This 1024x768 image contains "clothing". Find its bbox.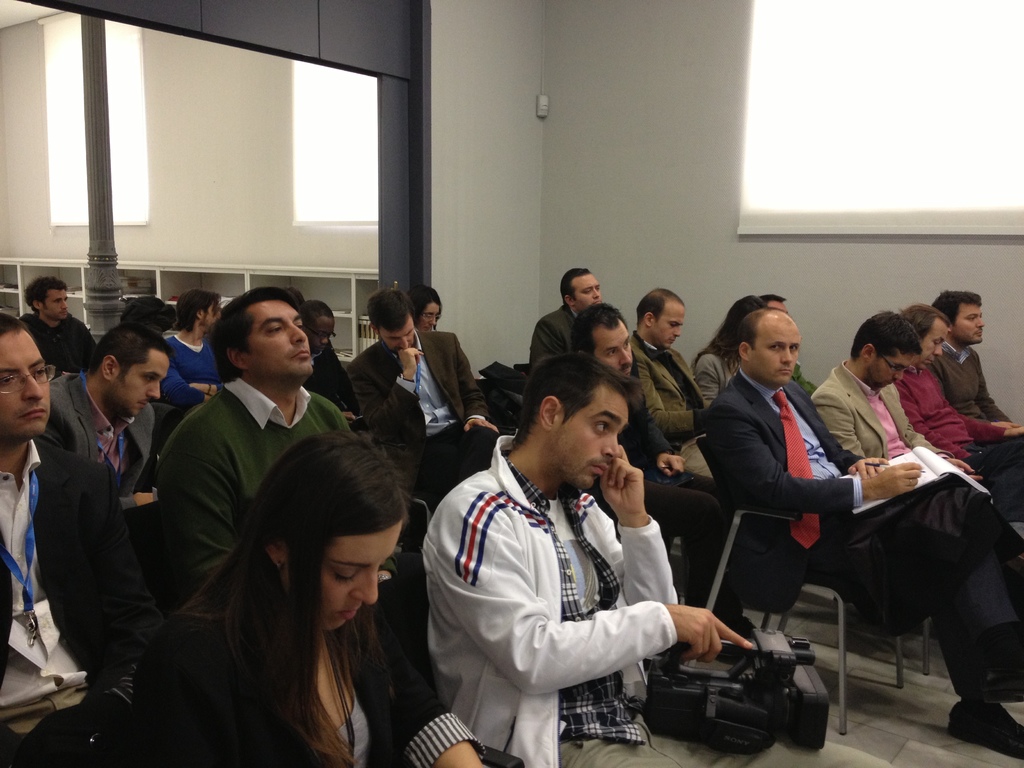
locate(349, 327, 494, 549).
